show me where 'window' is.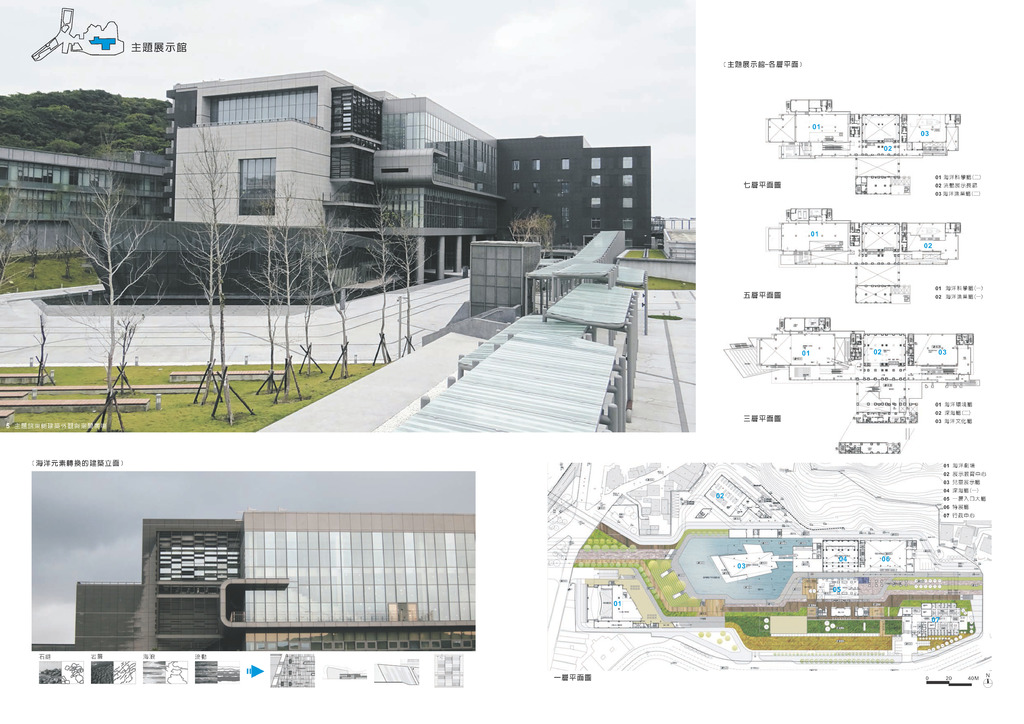
'window' is at detection(562, 156, 571, 170).
